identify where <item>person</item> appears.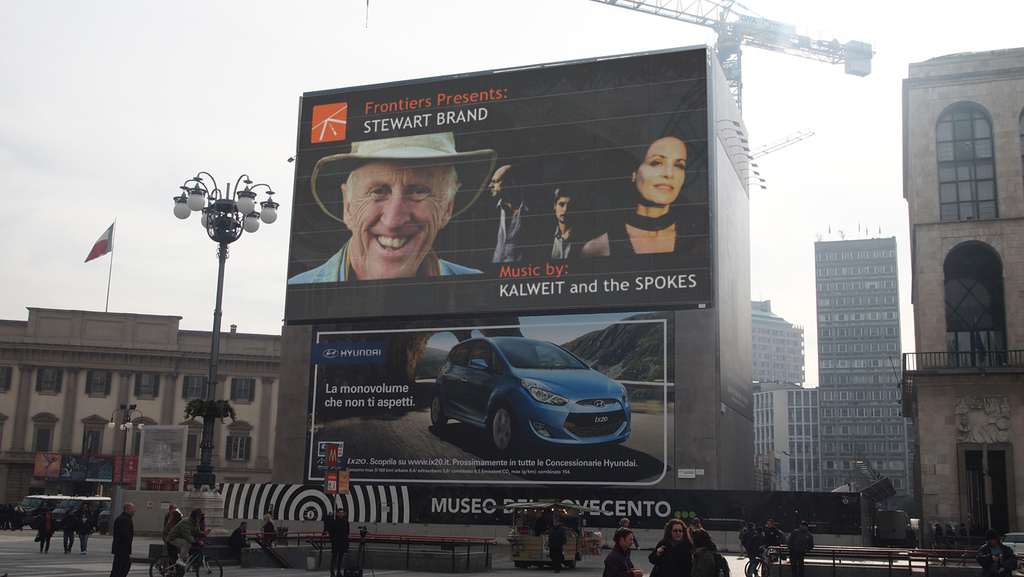
Appears at l=548, t=175, r=580, b=271.
